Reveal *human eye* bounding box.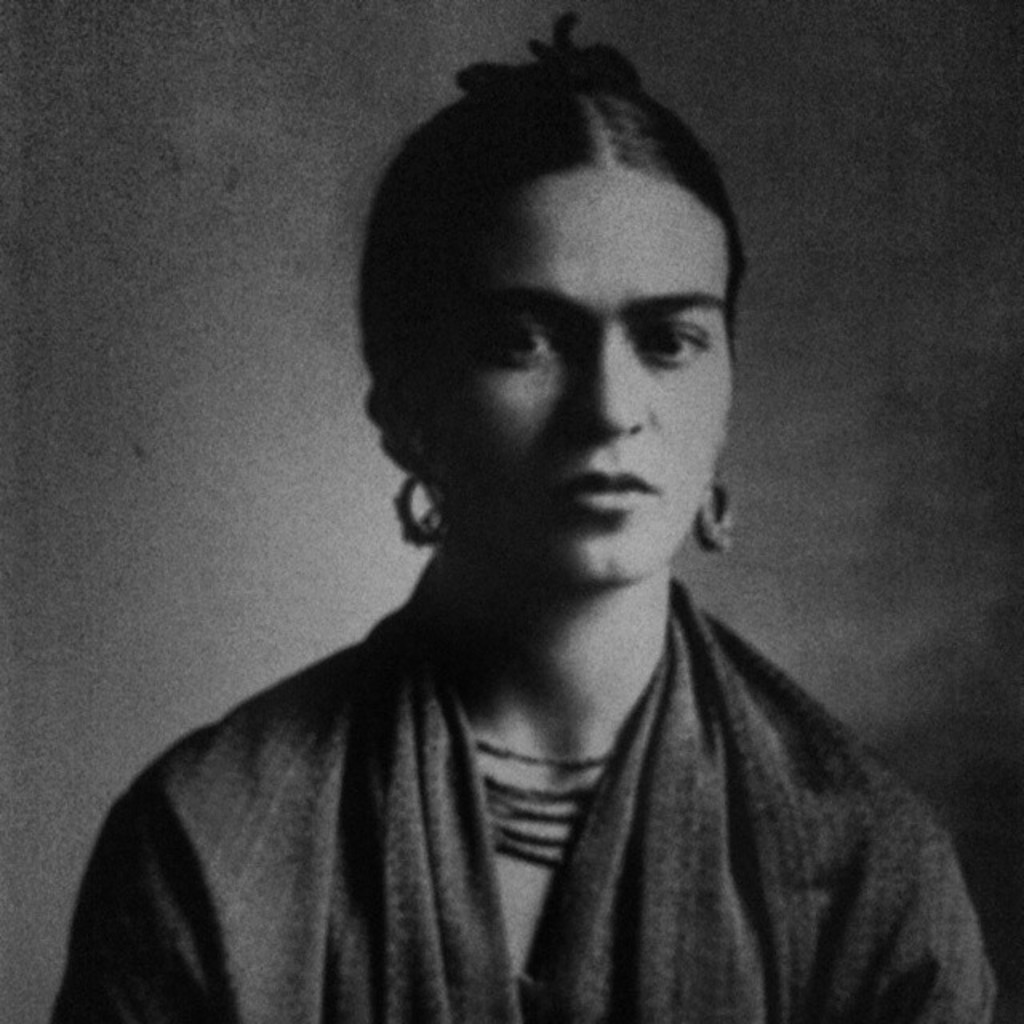
Revealed: (x1=474, y1=310, x2=554, y2=371).
